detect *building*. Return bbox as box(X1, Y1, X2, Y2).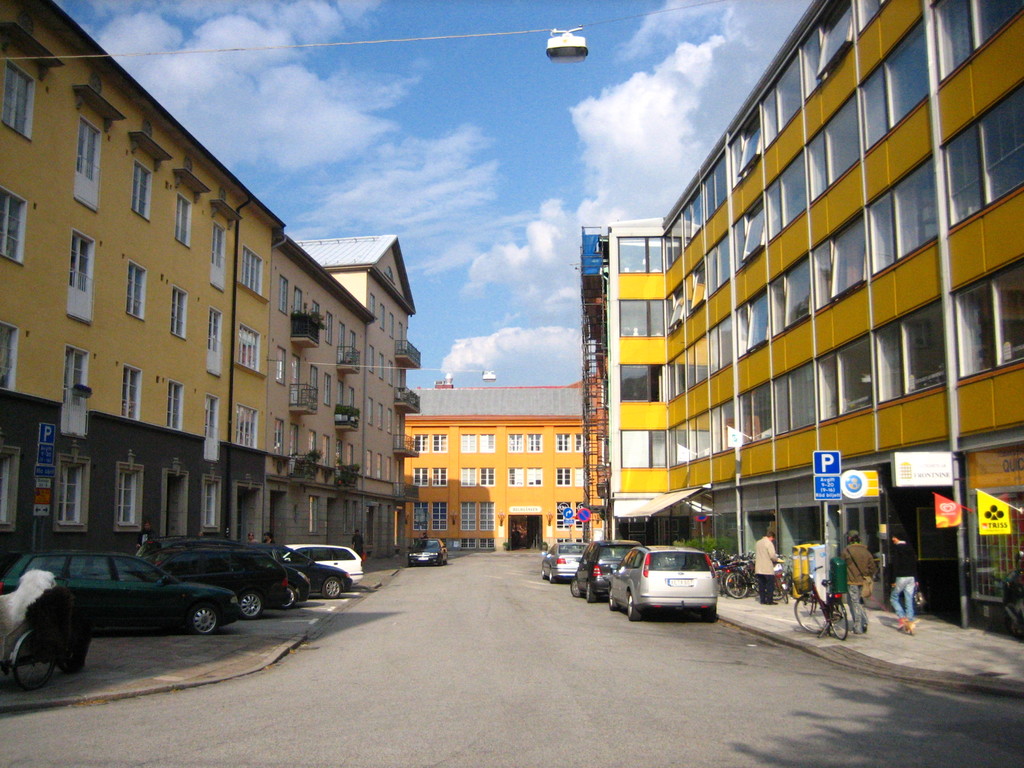
box(0, 0, 284, 556).
